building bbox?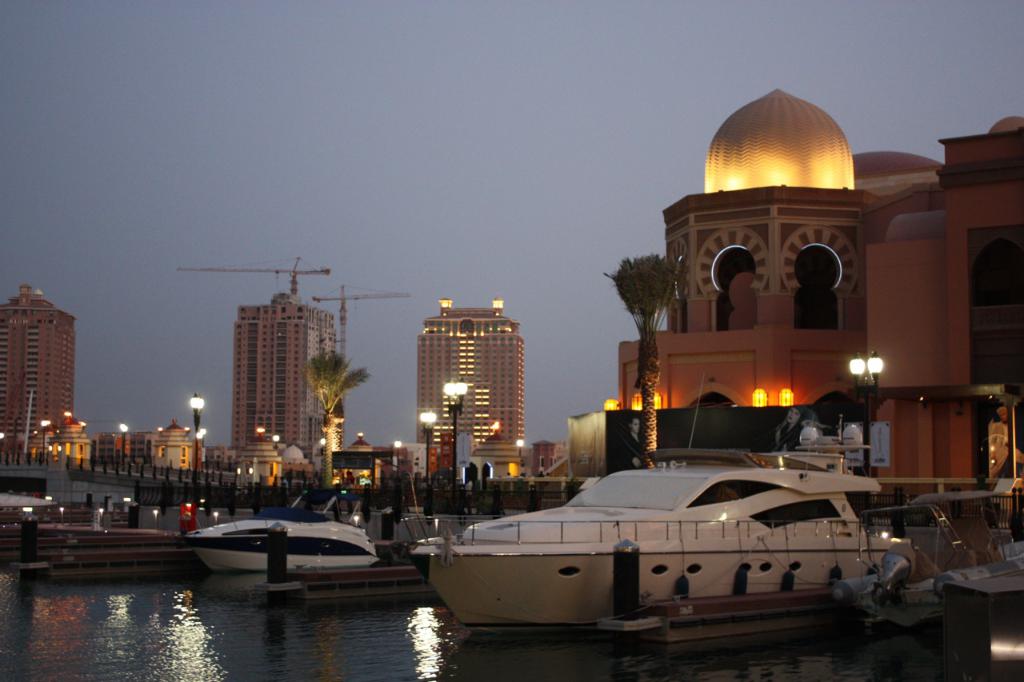
rect(0, 283, 80, 468)
